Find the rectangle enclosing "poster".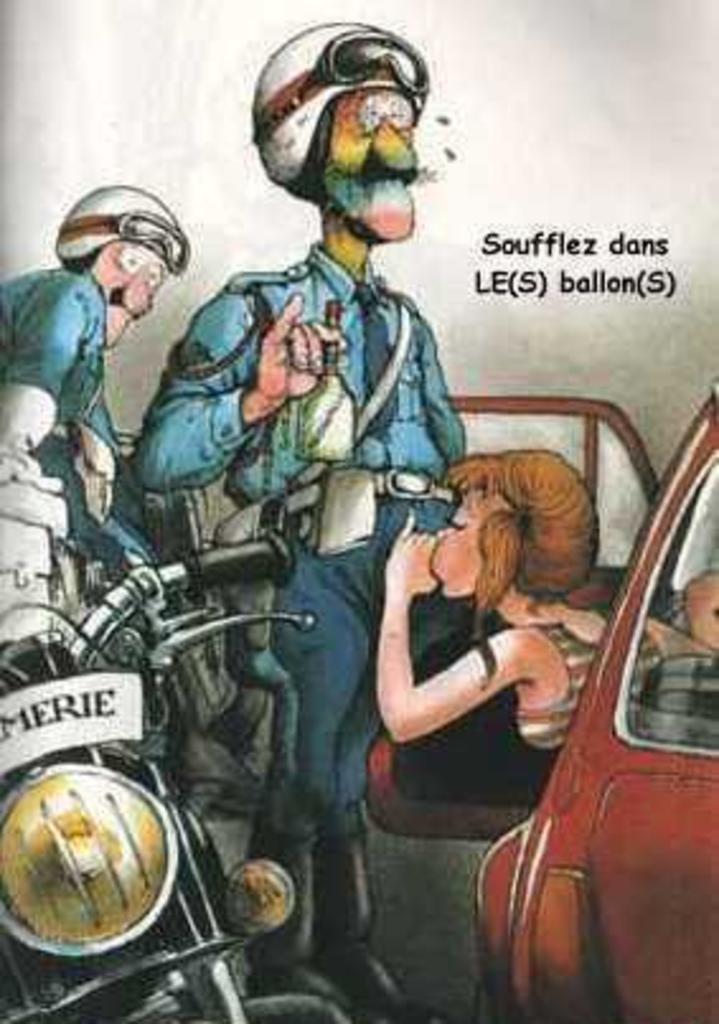
l=0, t=0, r=716, b=1021.
